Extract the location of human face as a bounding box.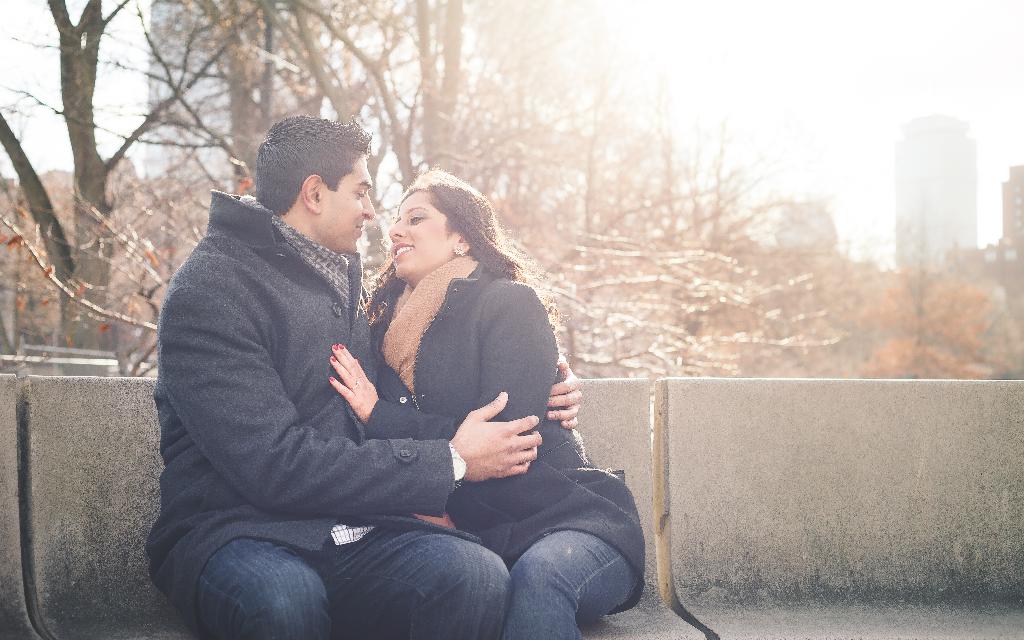
(382,175,472,280).
